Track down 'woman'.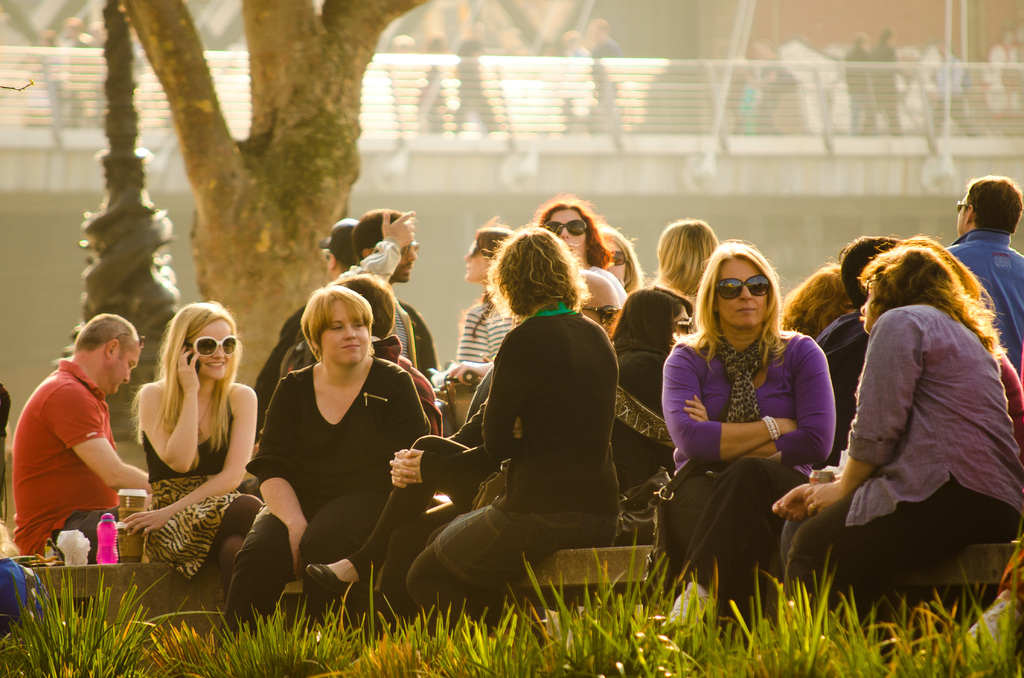
Tracked to box=[772, 235, 1023, 638].
